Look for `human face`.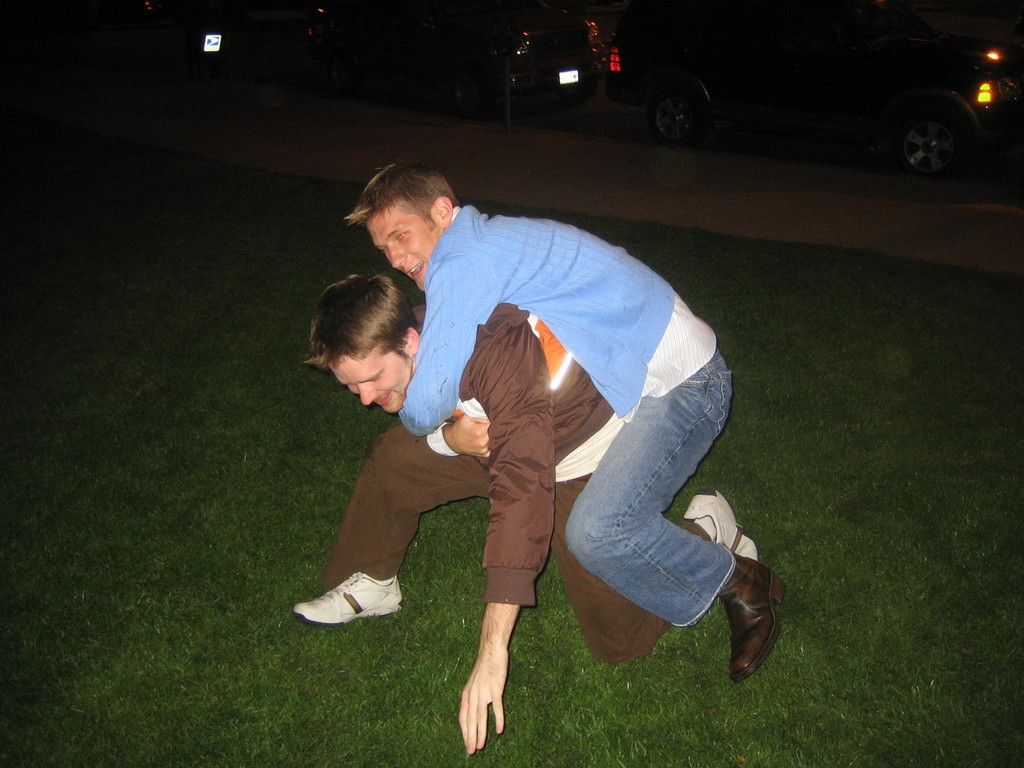
Found: l=332, t=351, r=410, b=412.
